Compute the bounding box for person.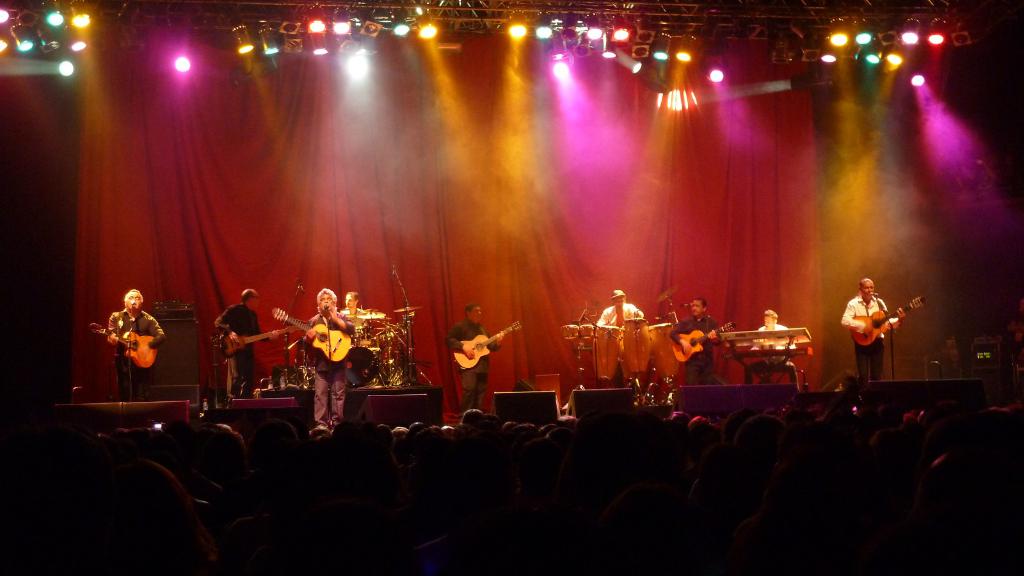
bbox=(851, 266, 908, 372).
